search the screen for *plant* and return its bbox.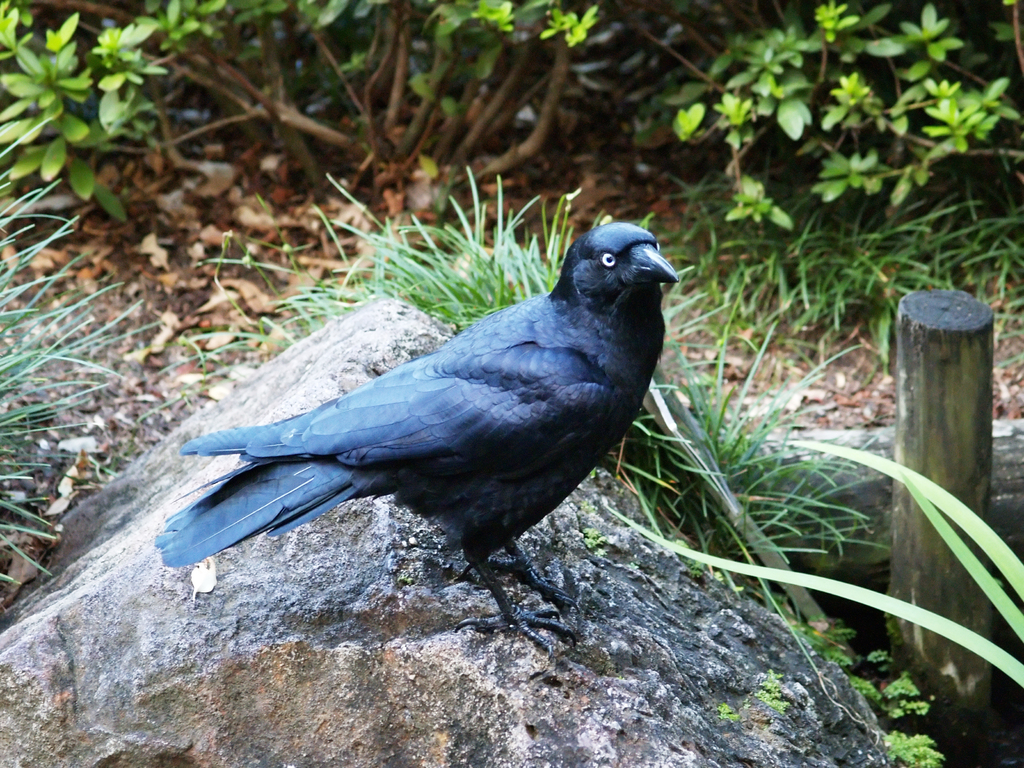
Found: {"x1": 590, "y1": 431, "x2": 1023, "y2": 696}.
